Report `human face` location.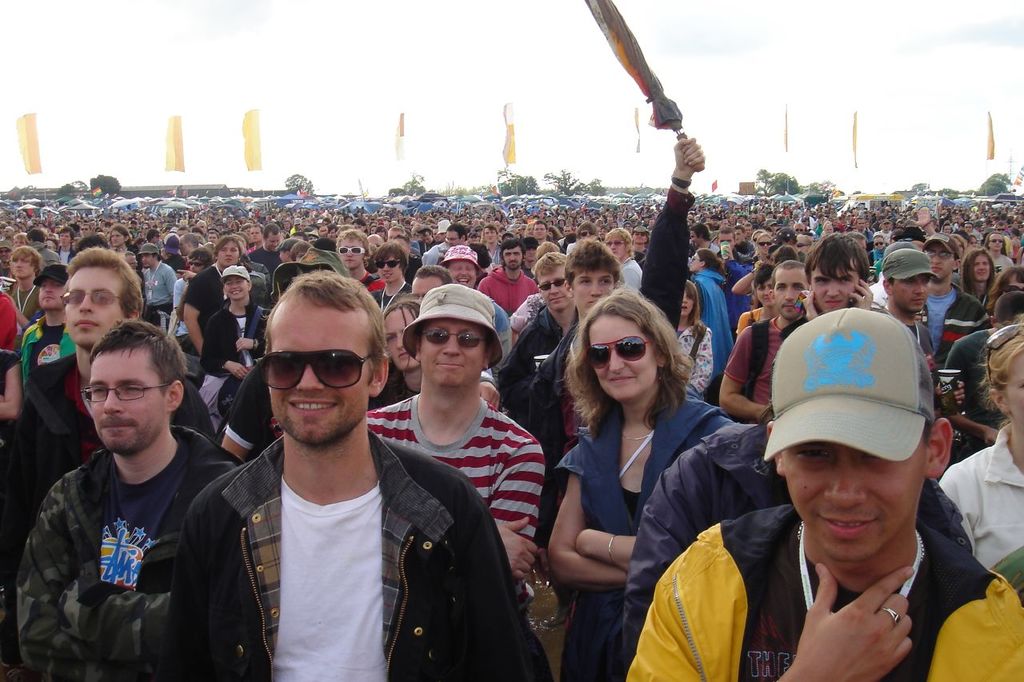
Report: (left=10, top=255, right=36, bottom=281).
